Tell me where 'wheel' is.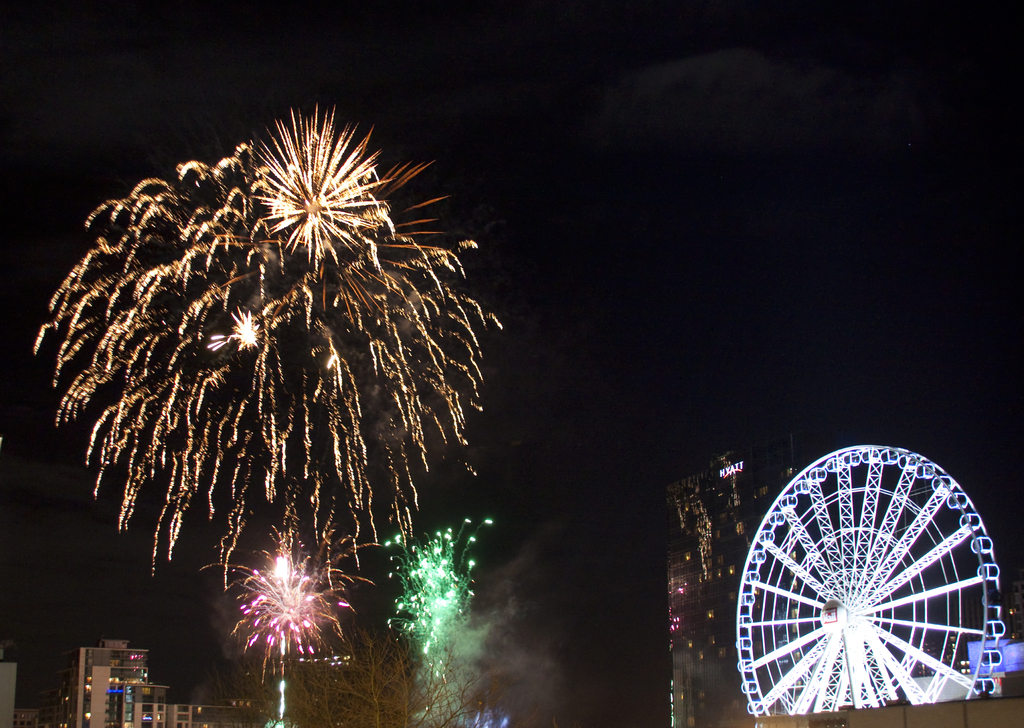
'wheel' is at x1=730, y1=446, x2=1004, y2=725.
